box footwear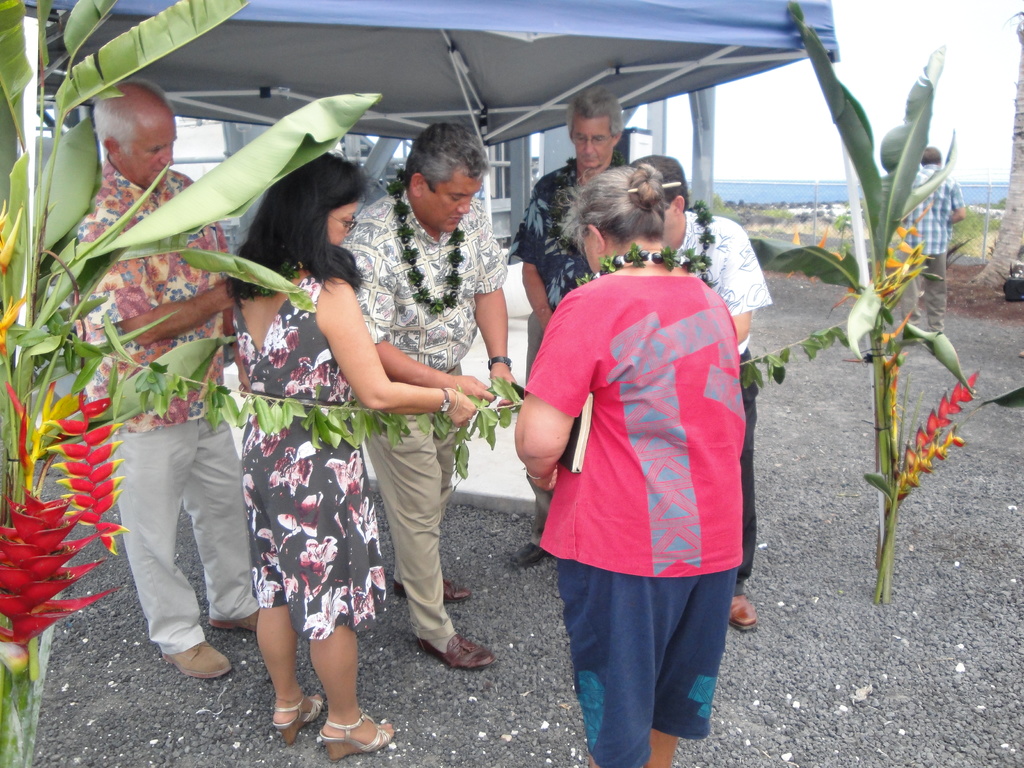
l=514, t=542, r=548, b=574
